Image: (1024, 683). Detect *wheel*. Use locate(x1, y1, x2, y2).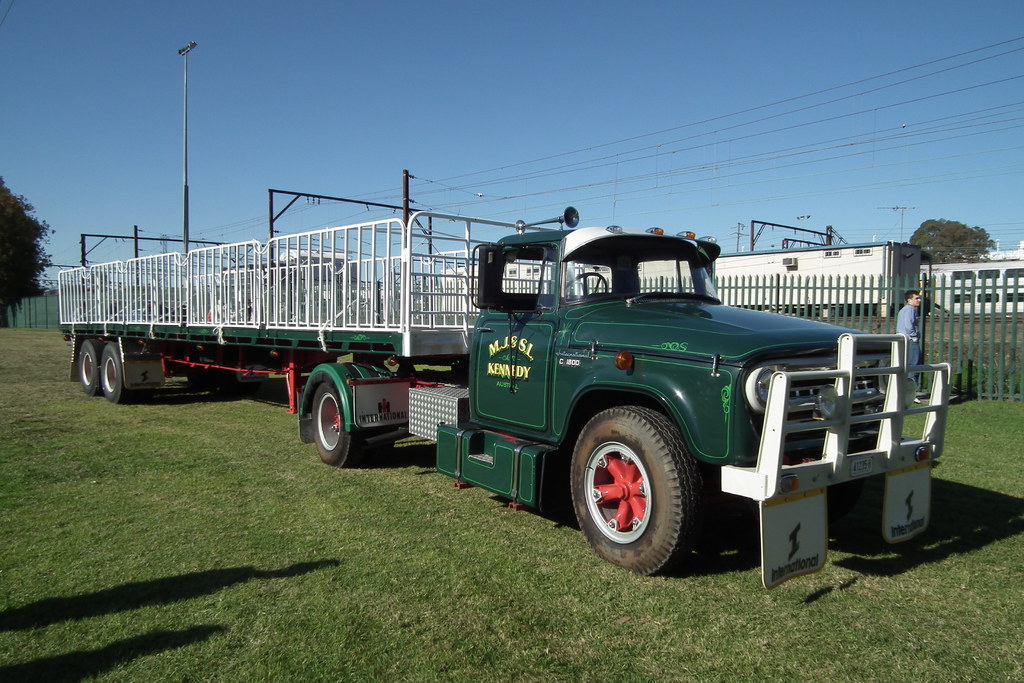
locate(101, 337, 111, 344).
